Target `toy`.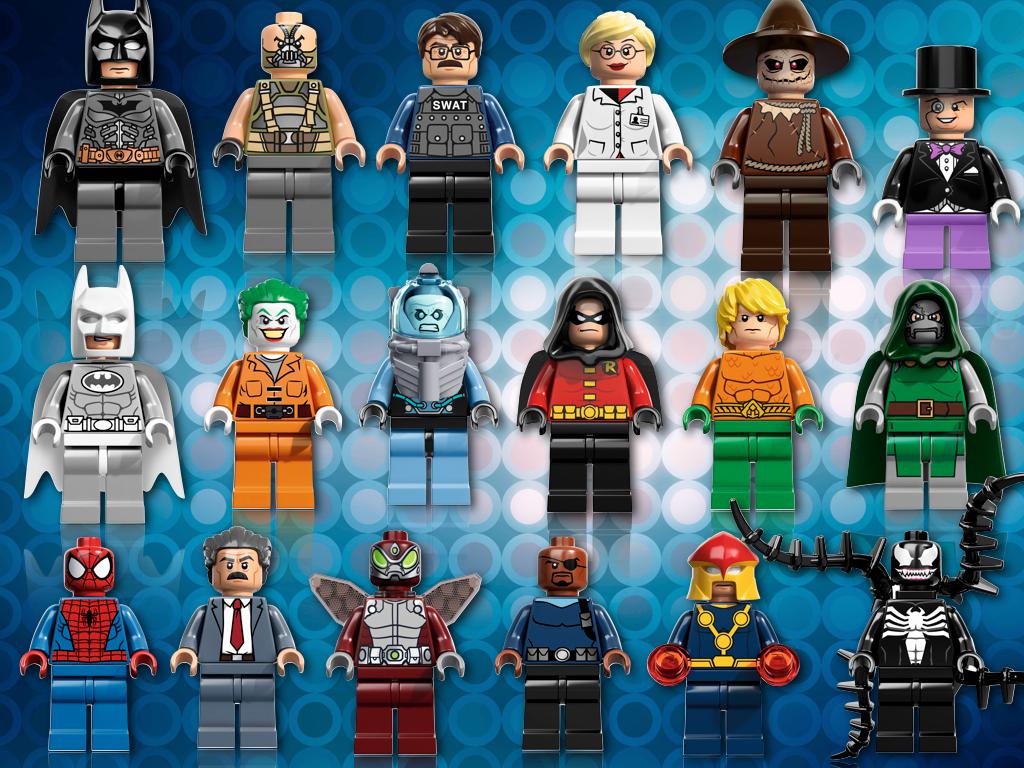
Target region: box=[688, 282, 827, 512].
